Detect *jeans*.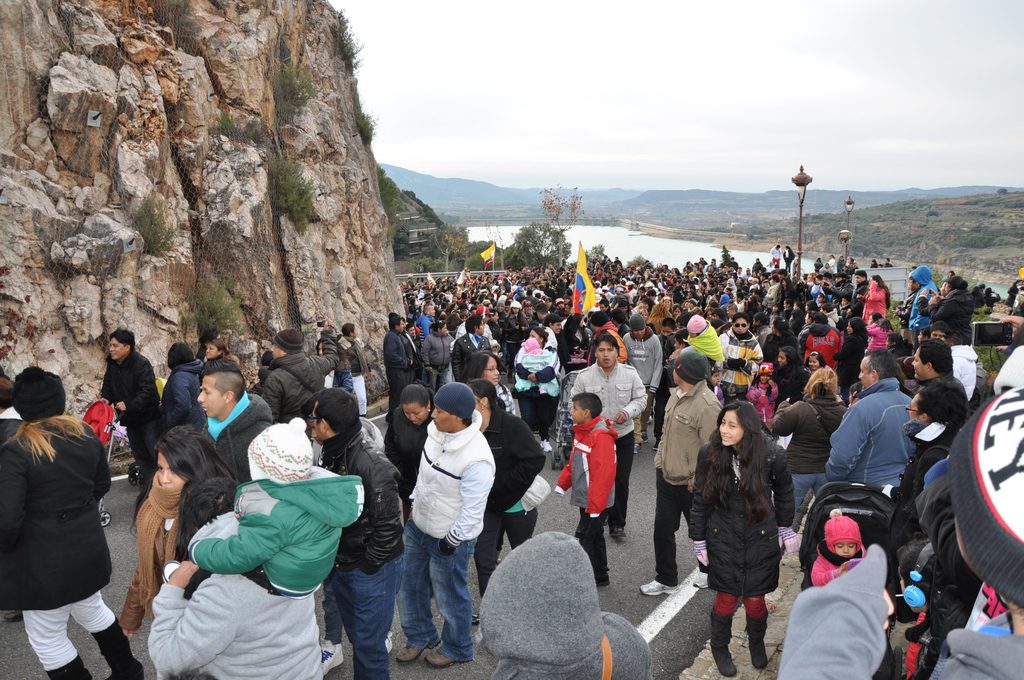
Detected at 326:563:397:679.
